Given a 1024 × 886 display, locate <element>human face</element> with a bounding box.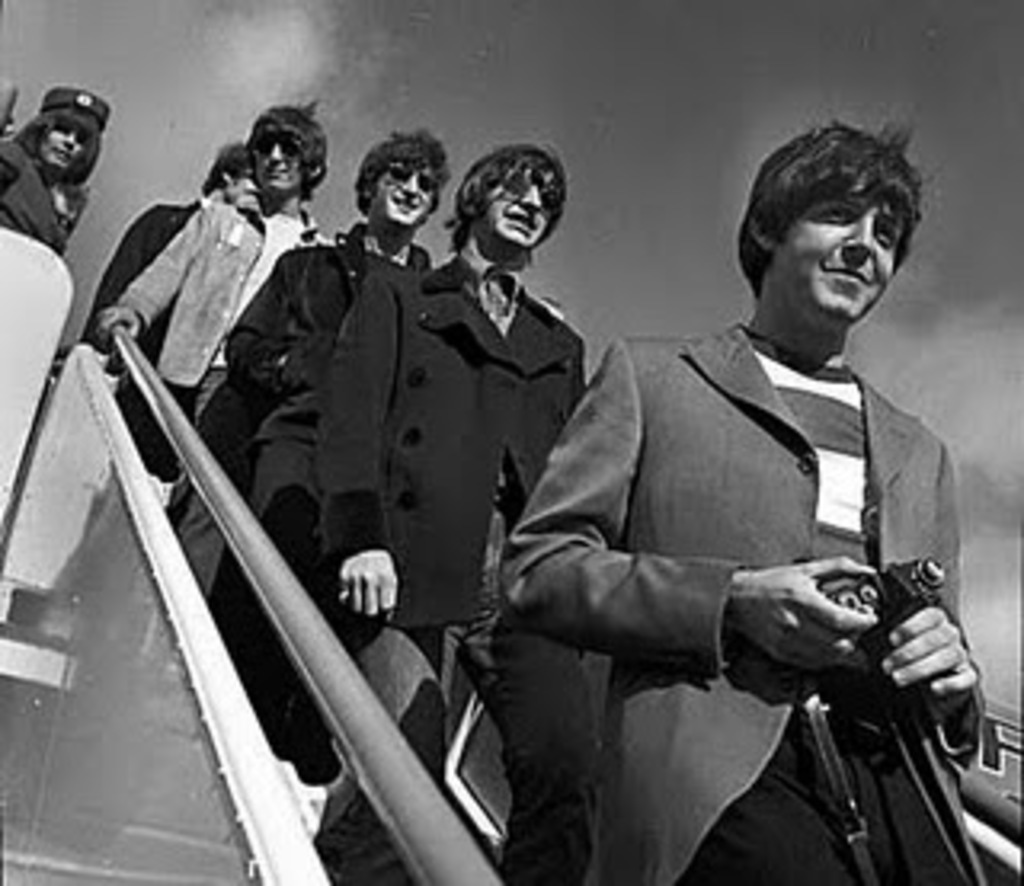
Located: box(378, 160, 435, 230).
